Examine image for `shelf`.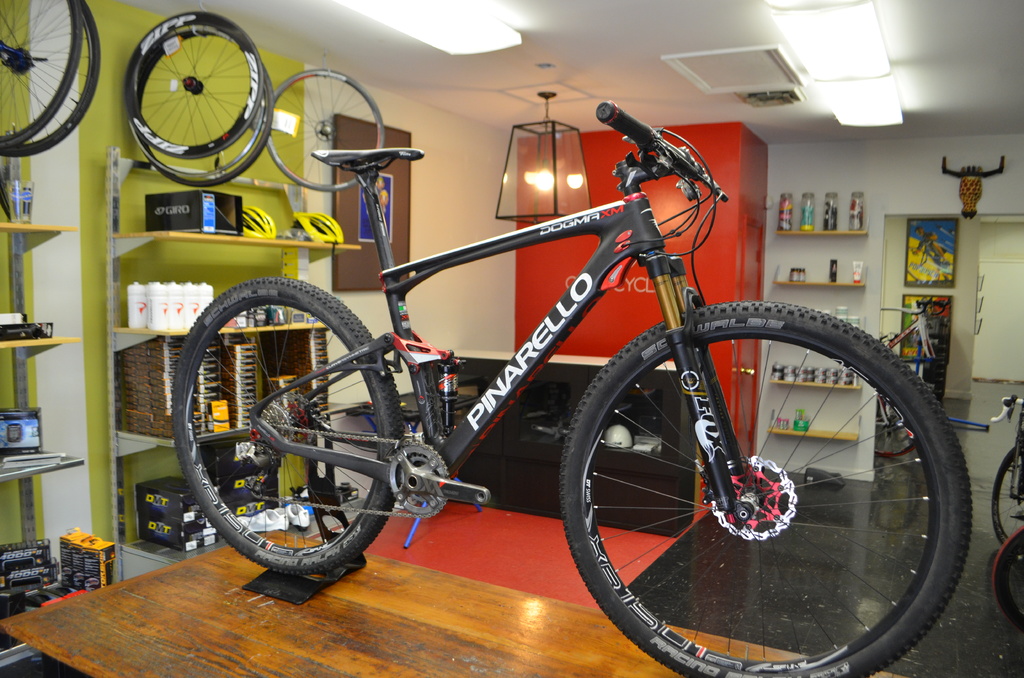
Examination result: [112,232,362,567].
